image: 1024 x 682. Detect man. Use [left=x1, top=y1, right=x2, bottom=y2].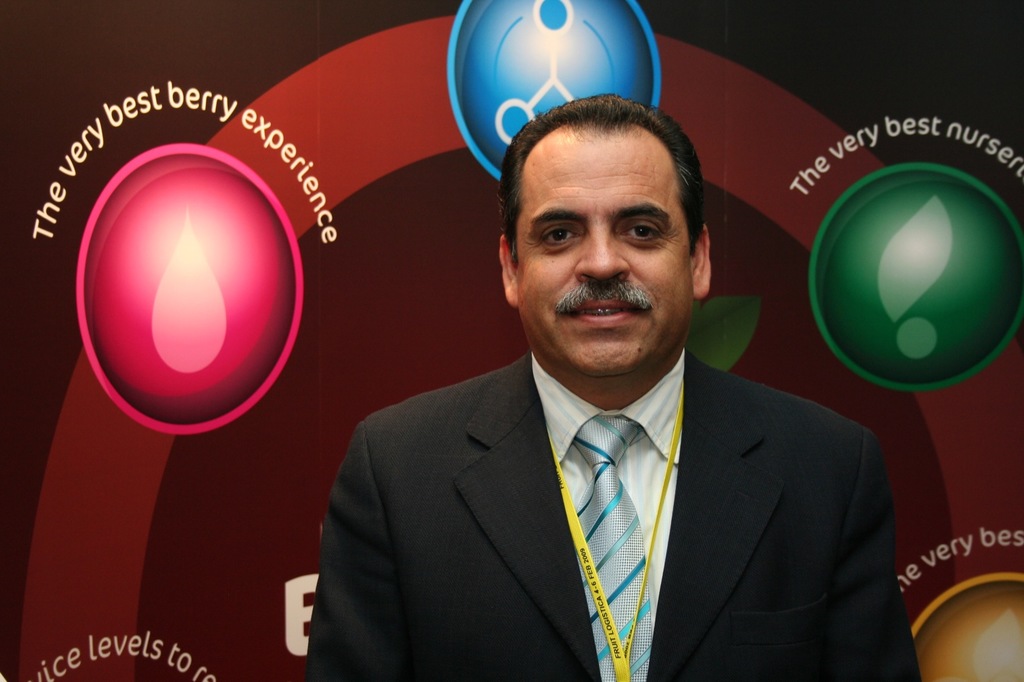
[left=289, top=120, right=921, bottom=676].
